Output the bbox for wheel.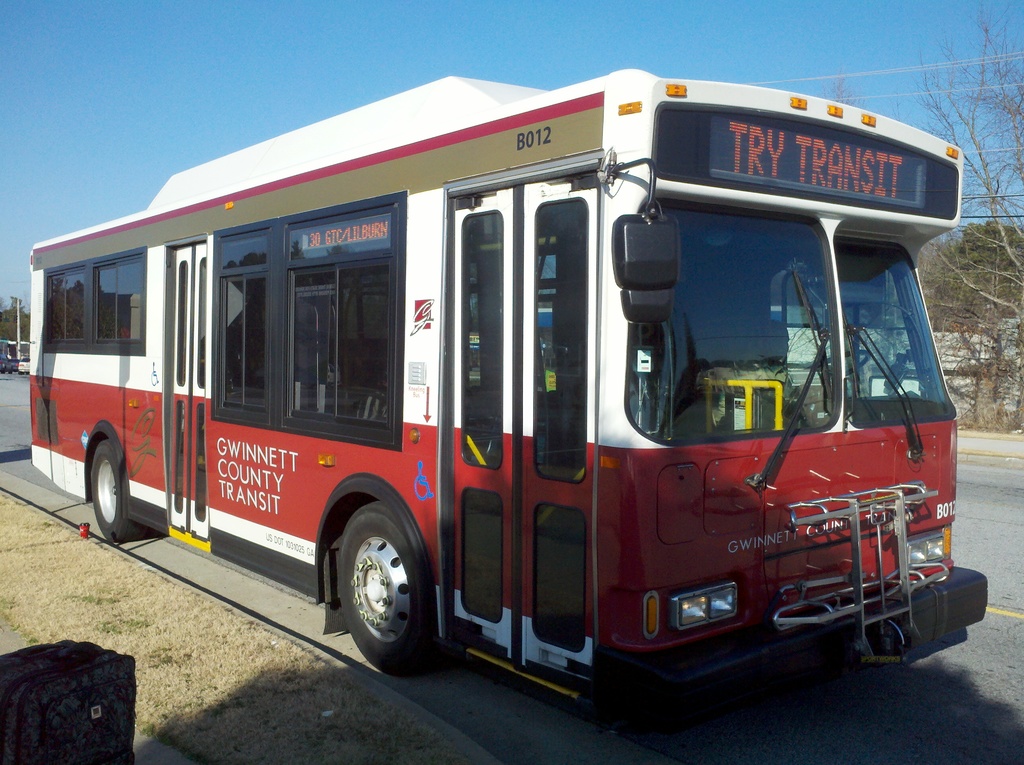
[85, 434, 161, 552].
